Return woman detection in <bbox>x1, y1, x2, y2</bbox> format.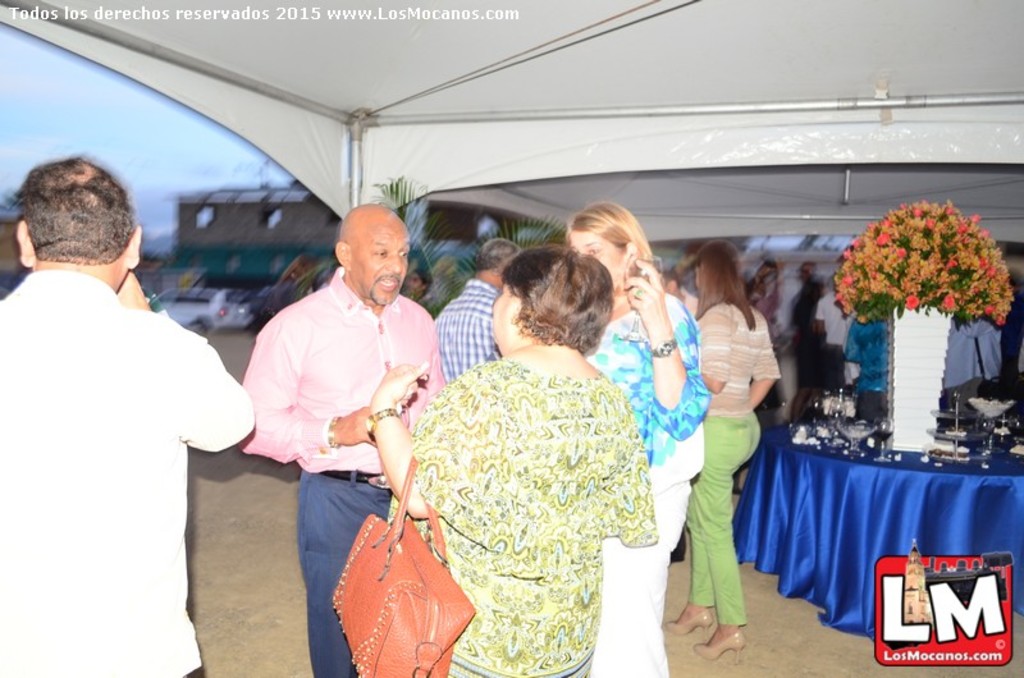
<bbox>561, 201, 709, 677</bbox>.
